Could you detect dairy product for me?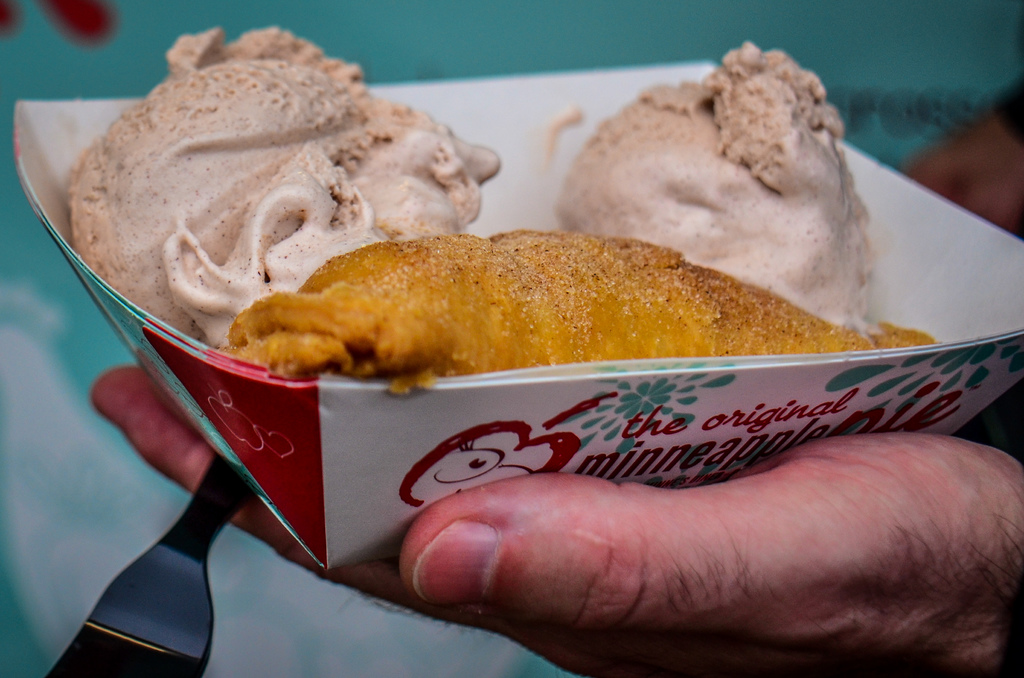
Detection result: crop(65, 43, 454, 355).
